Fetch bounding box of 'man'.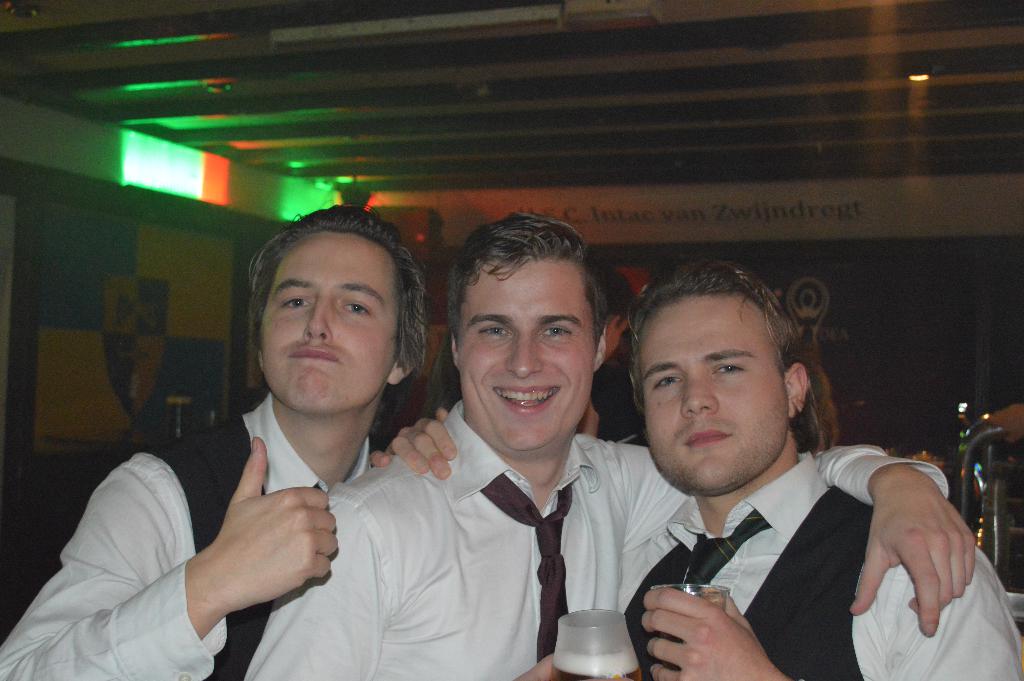
Bbox: rect(0, 208, 435, 680).
